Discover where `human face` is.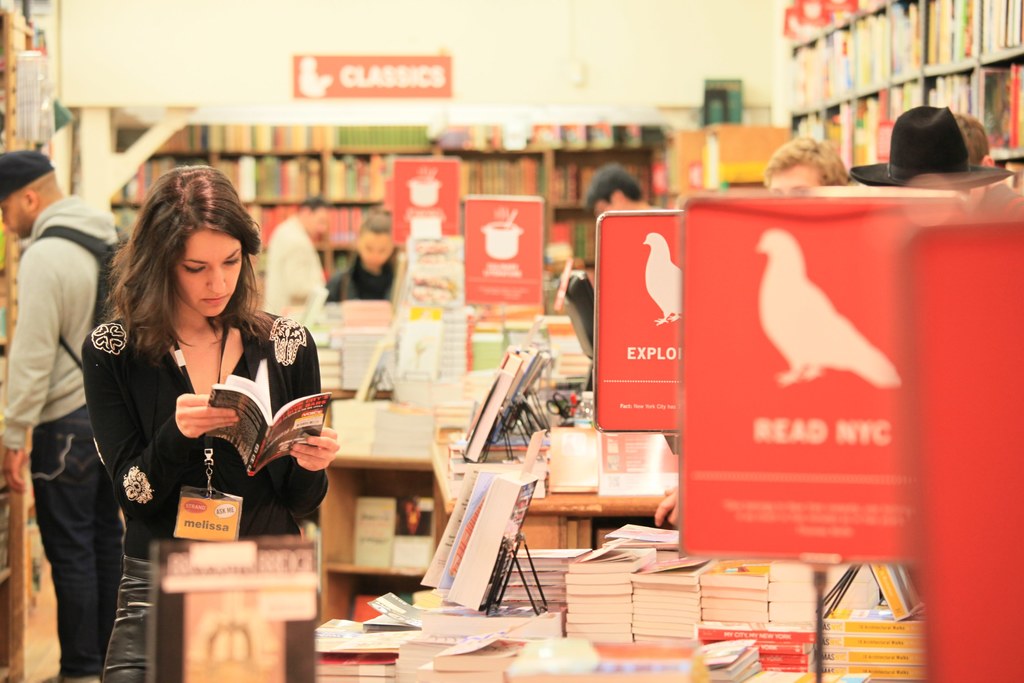
Discovered at 0, 188, 41, 236.
